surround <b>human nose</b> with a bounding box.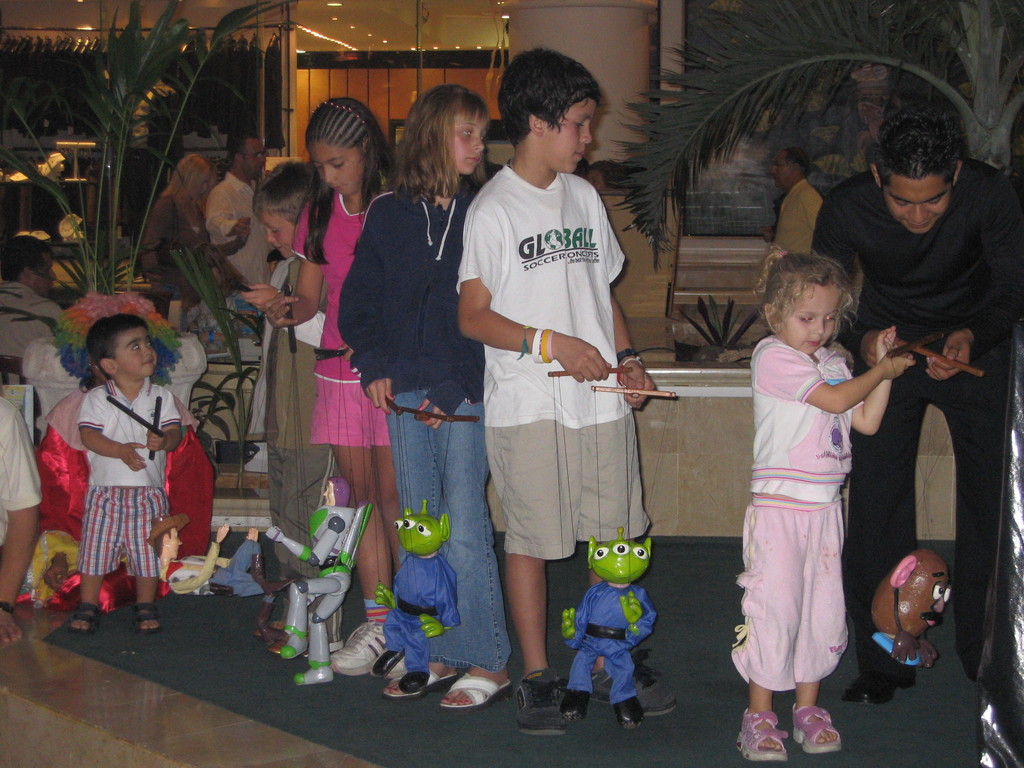
region(143, 342, 152, 359).
